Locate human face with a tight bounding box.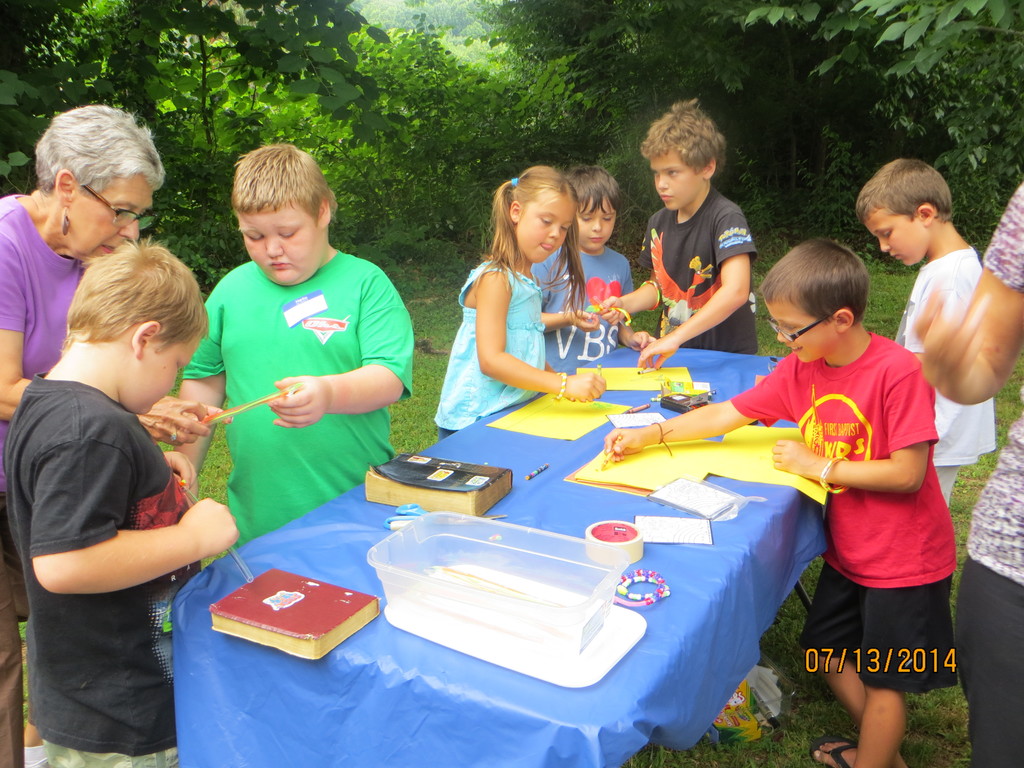
bbox=[520, 198, 575, 266].
